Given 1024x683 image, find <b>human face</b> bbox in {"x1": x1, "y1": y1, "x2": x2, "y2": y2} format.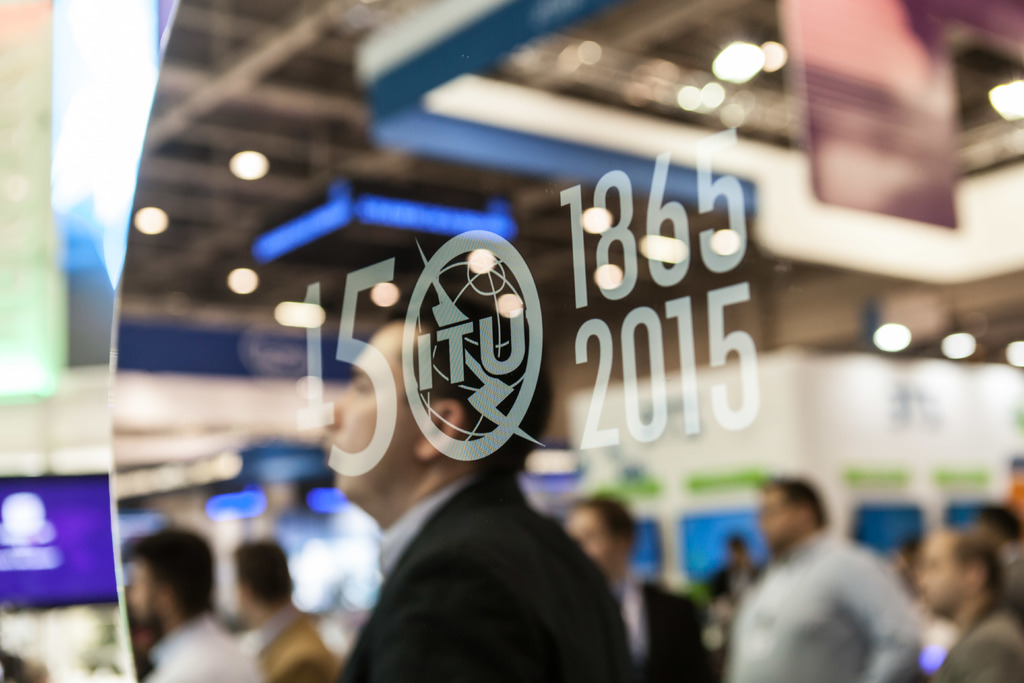
{"x1": 317, "y1": 317, "x2": 423, "y2": 484}.
